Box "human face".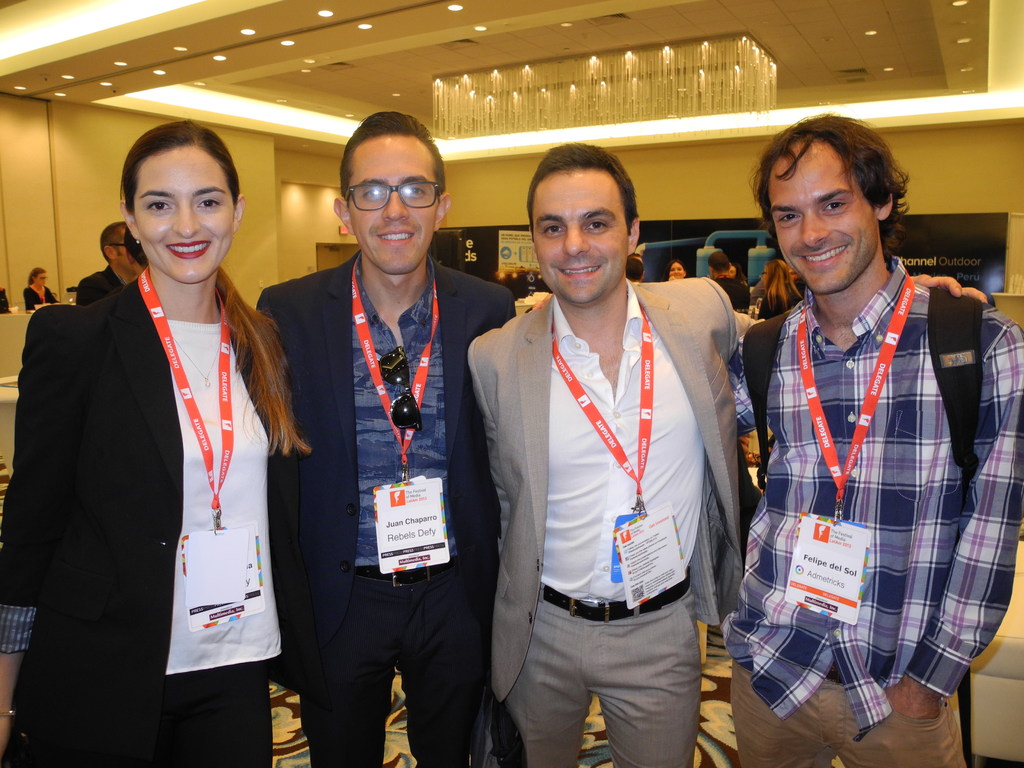
<bbox>346, 132, 433, 268</bbox>.
